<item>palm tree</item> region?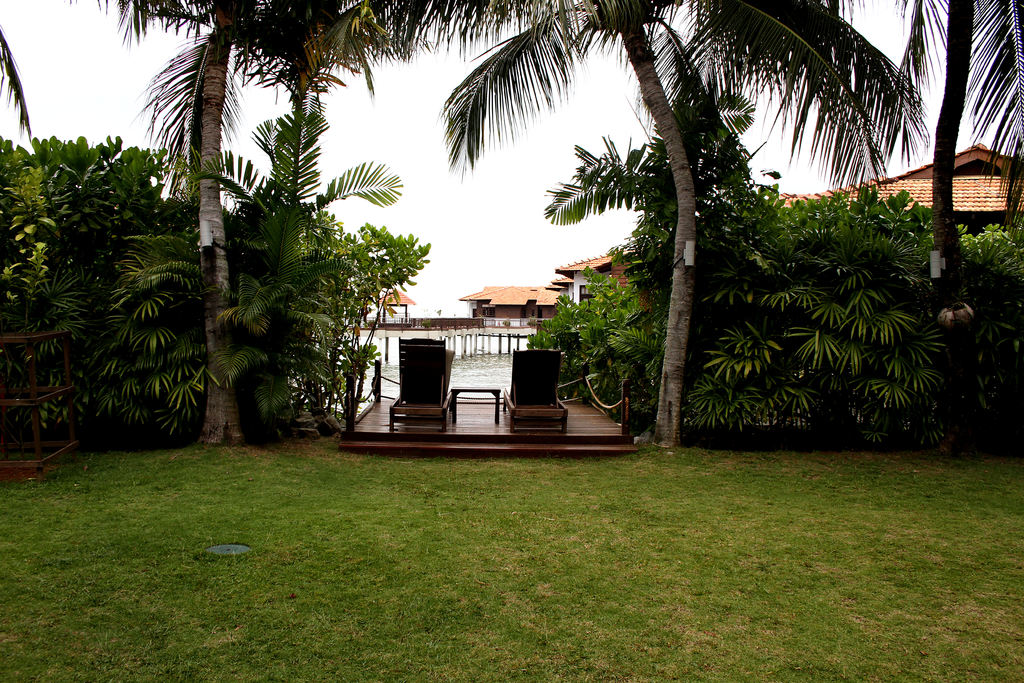
Rect(191, 117, 399, 456)
